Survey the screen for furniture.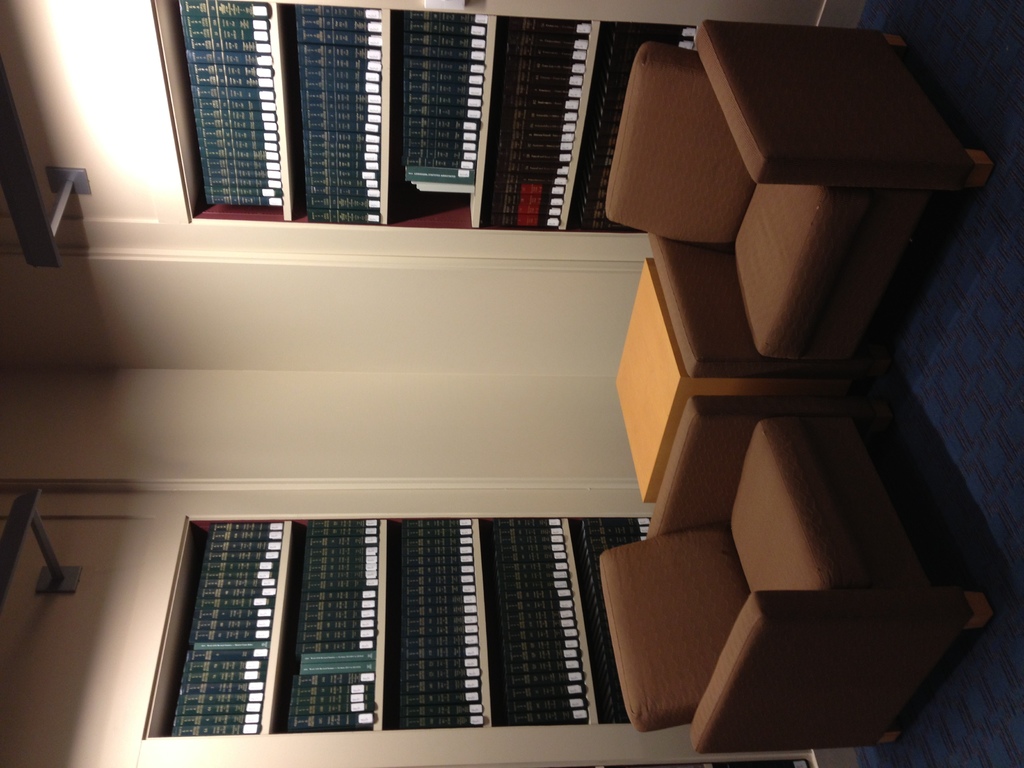
Survey found: left=614, top=254, right=787, bottom=500.
